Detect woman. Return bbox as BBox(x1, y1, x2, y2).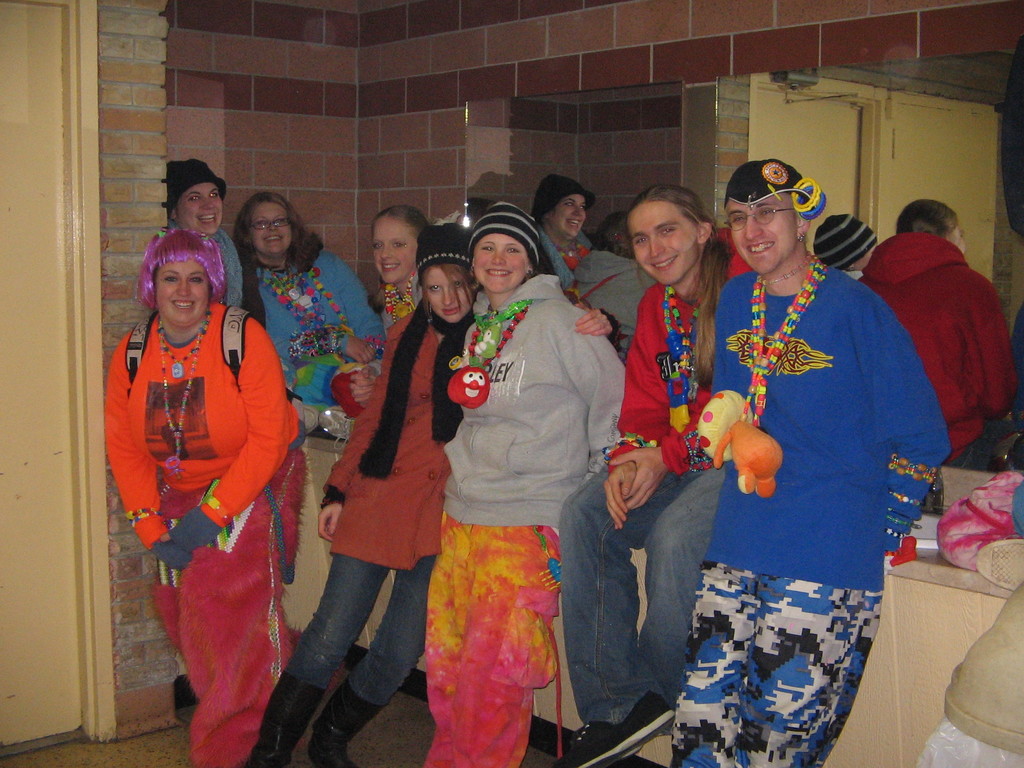
BBox(422, 200, 630, 766).
